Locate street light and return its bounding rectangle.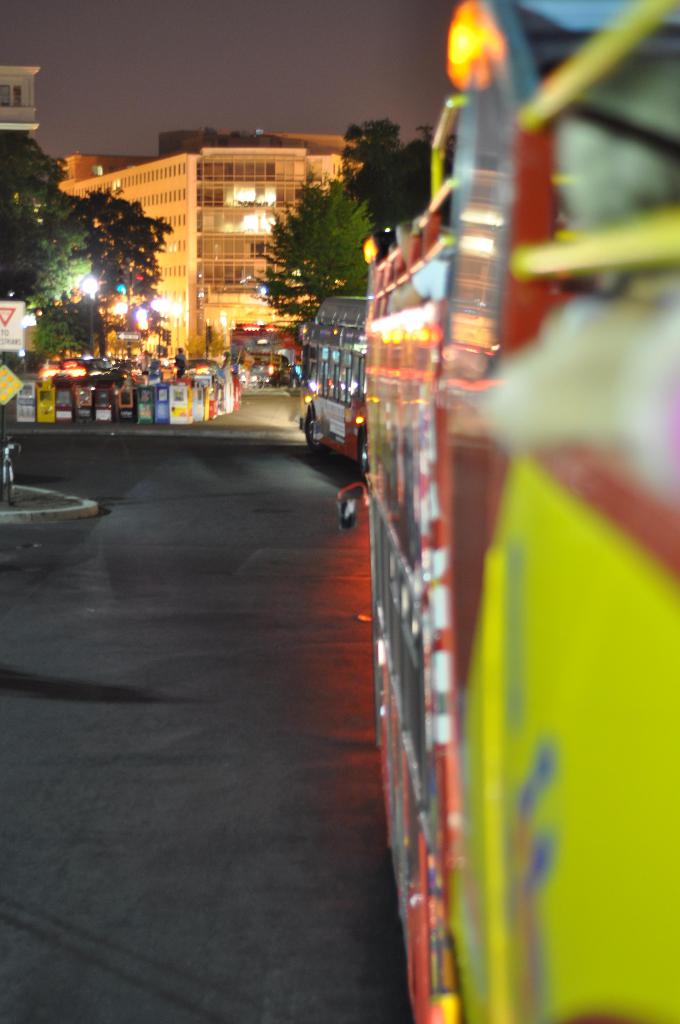
<region>109, 295, 127, 358</region>.
